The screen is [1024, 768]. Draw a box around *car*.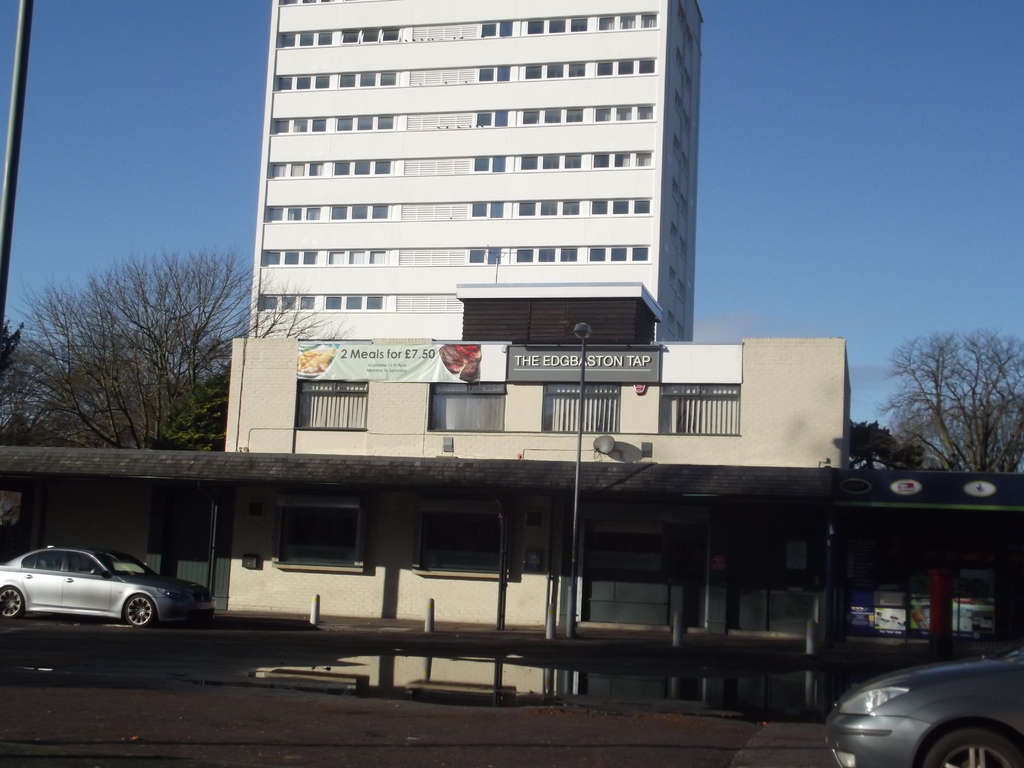
locate(0, 540, 214, 642).
